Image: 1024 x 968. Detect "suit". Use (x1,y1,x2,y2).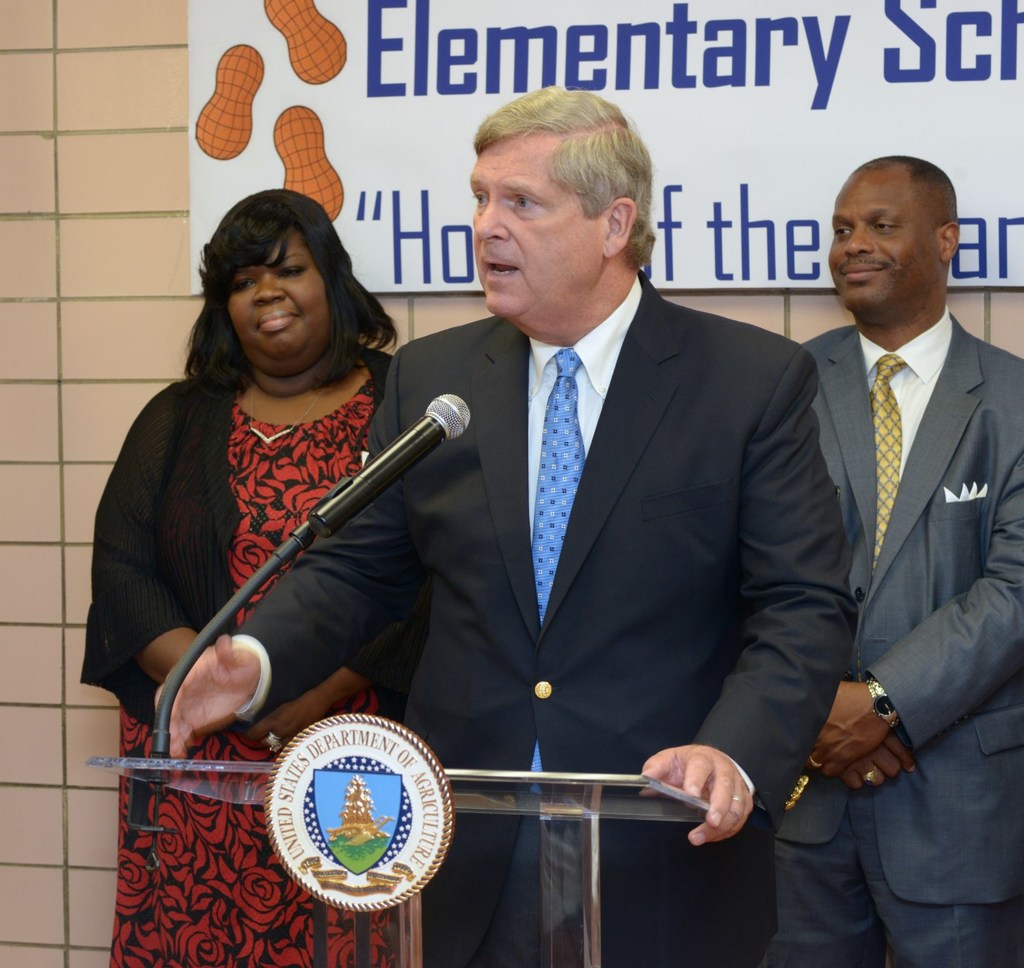
(232,269,864,967).
